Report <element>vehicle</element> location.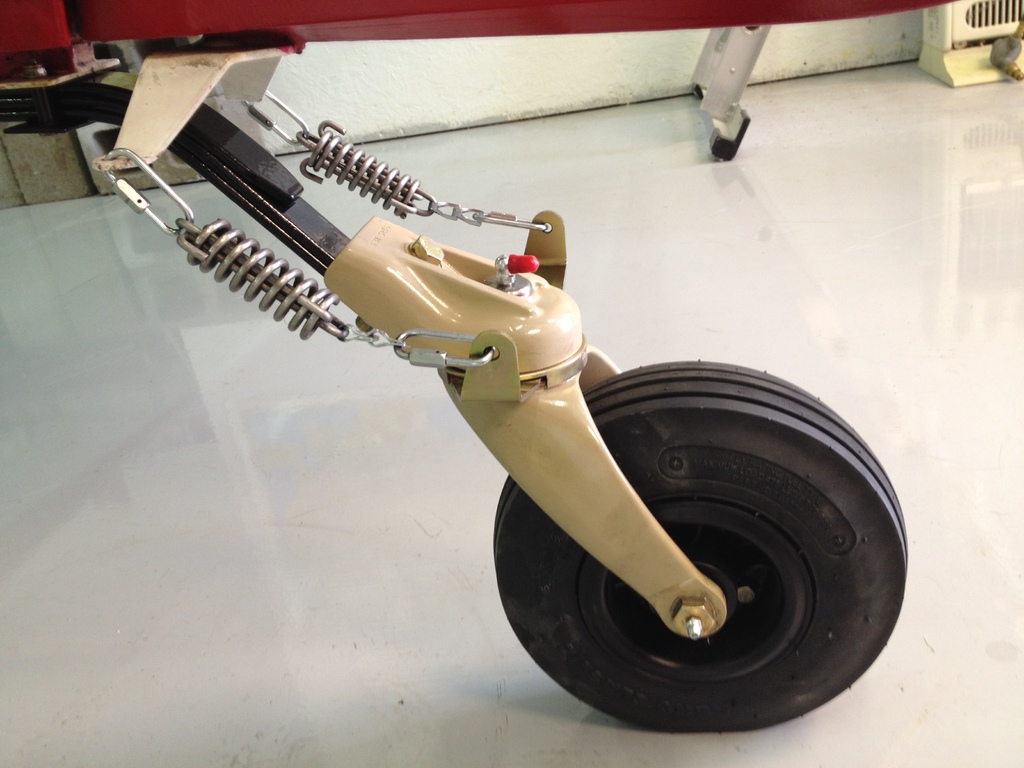
Report: bbox(0, 0, 1023, 738).
